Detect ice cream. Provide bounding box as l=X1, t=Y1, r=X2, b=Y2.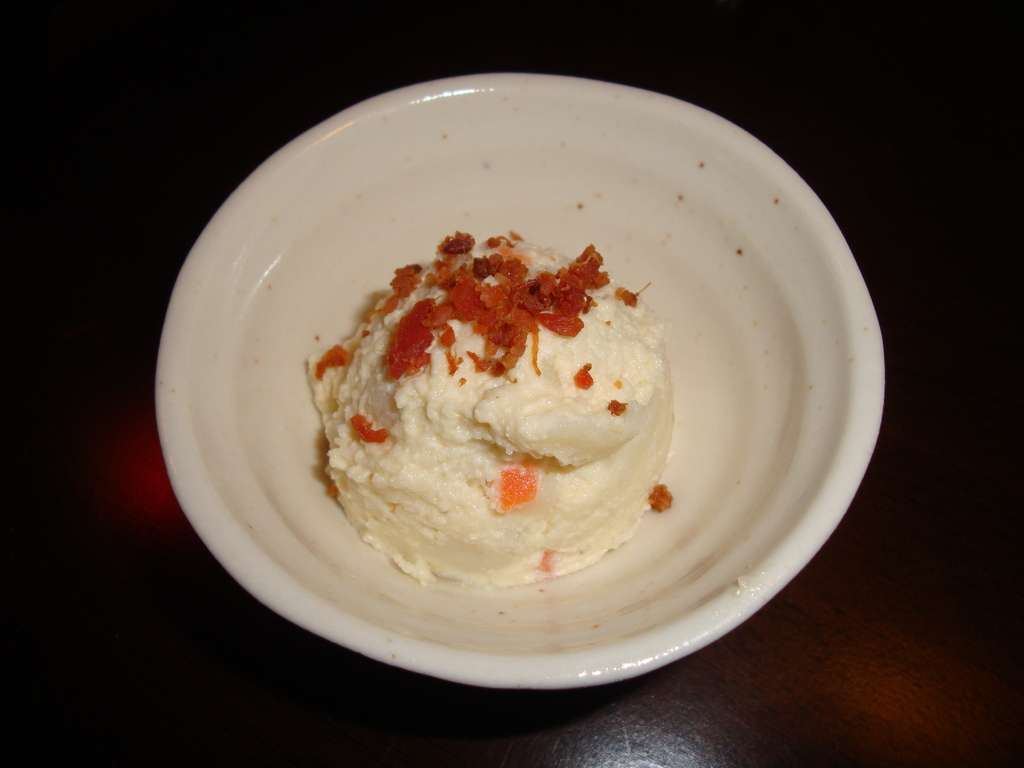
l=309, t=247, r=675, b=587.
